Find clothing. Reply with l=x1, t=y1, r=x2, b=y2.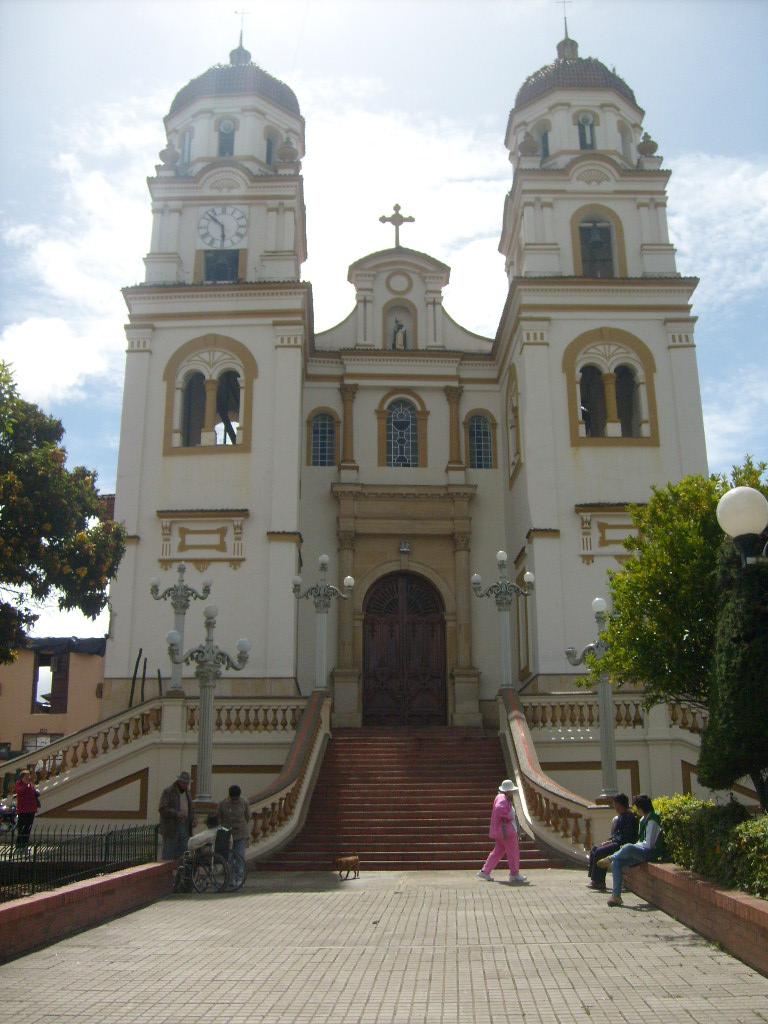
l=478, t=784, r=525, b=878.
